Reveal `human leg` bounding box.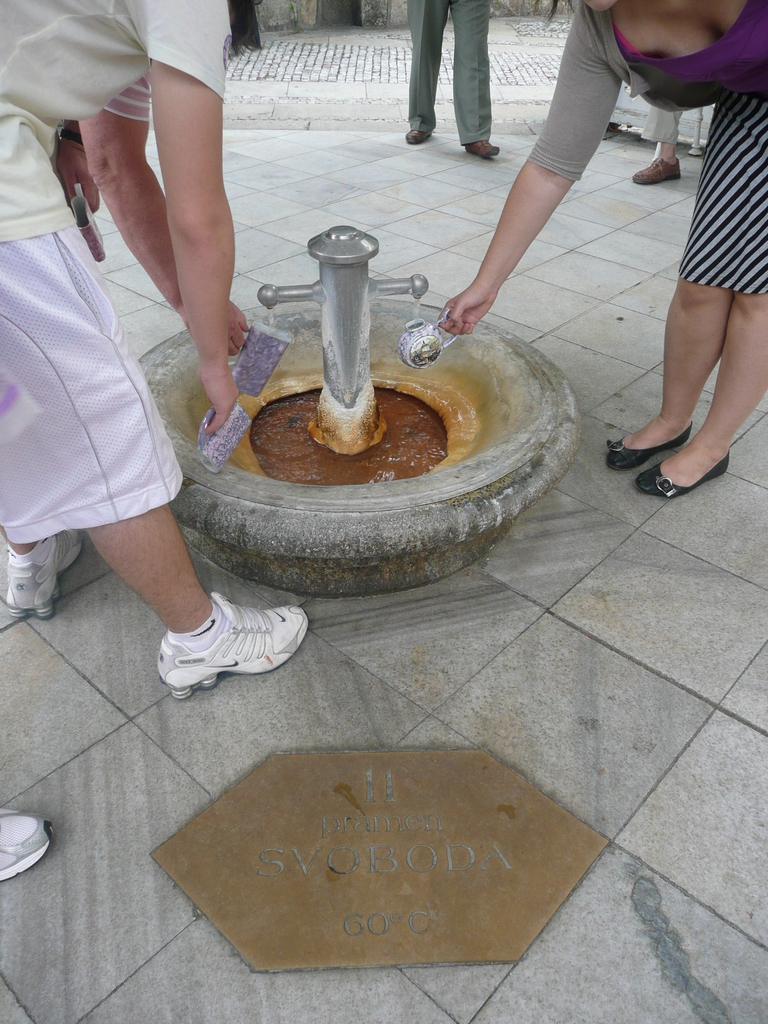
Revealed: <box>637,297,767,500</box>.
